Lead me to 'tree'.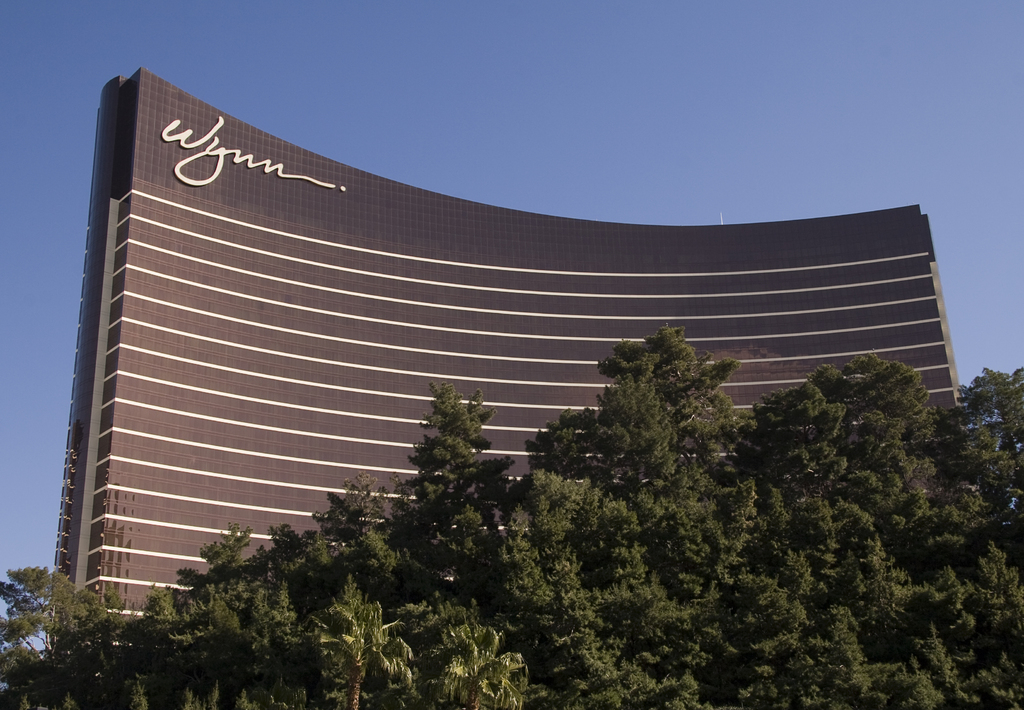
Lead to locate(755, 360, 924, 490).
